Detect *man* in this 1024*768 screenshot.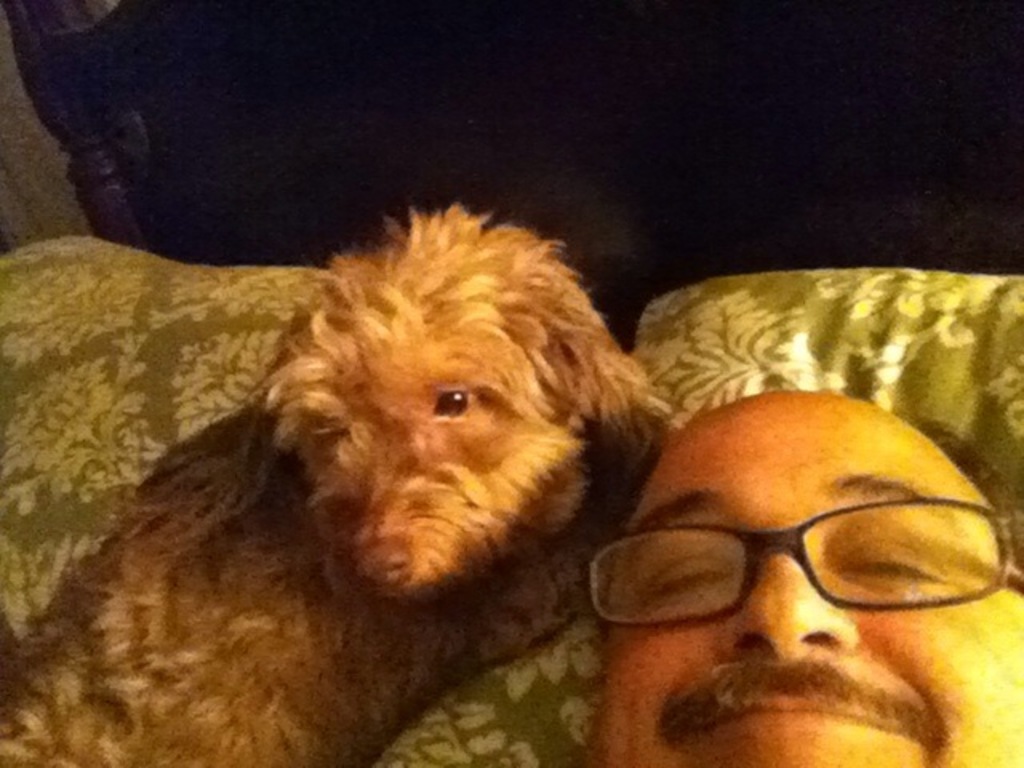
Detection: [x1=578, y1=390, x2=1023, y2=767].
